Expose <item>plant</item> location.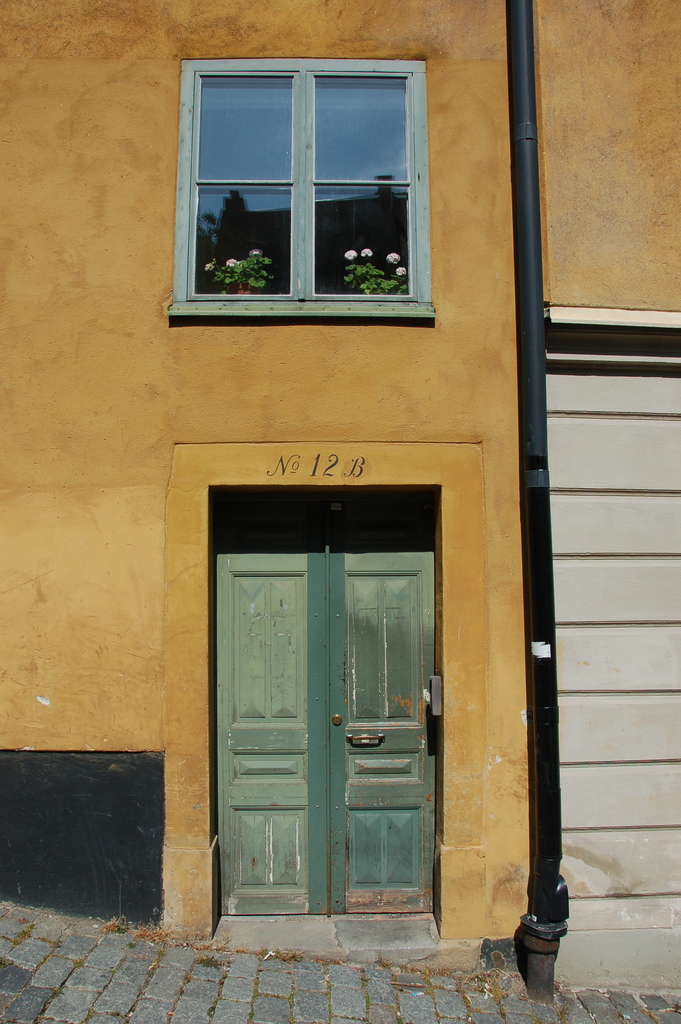
Exposed at [0, 956, 14, 966].
